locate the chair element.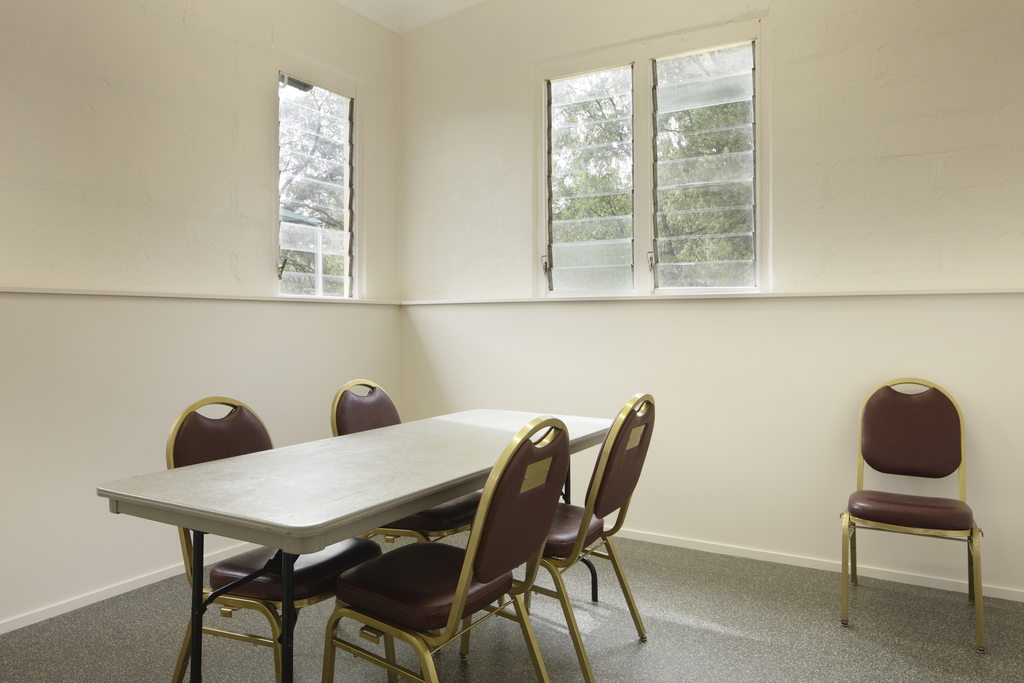
Element bbox: {"x1": 321, "y1": 416, "x2": 570, "y2": 682}.
